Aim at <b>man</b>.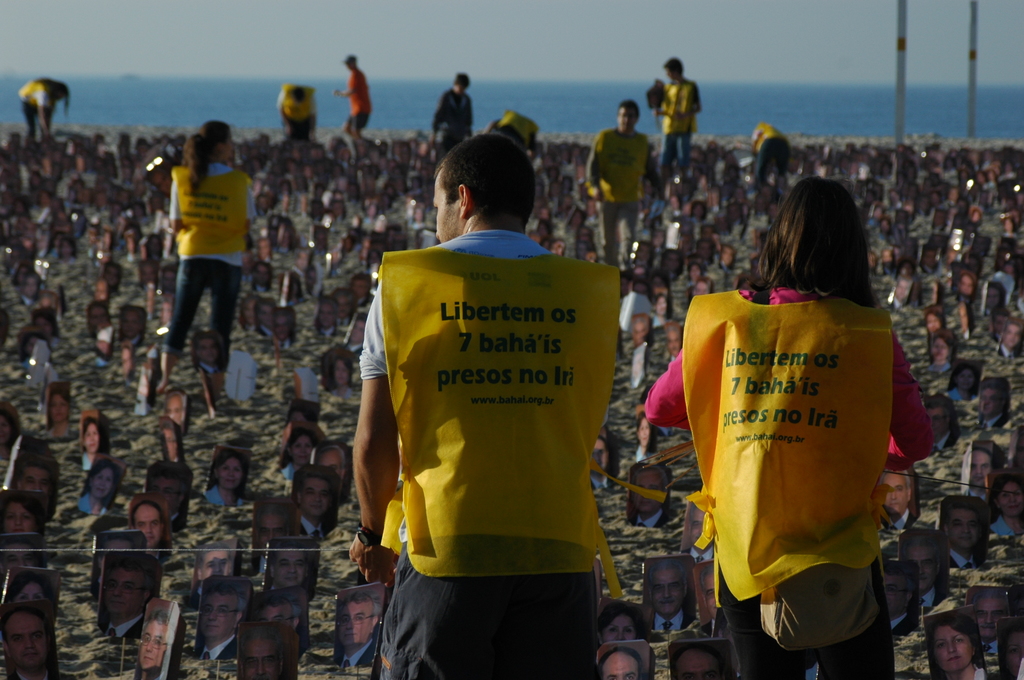
Aimed at bbox=[278, 309, 295, 346].
